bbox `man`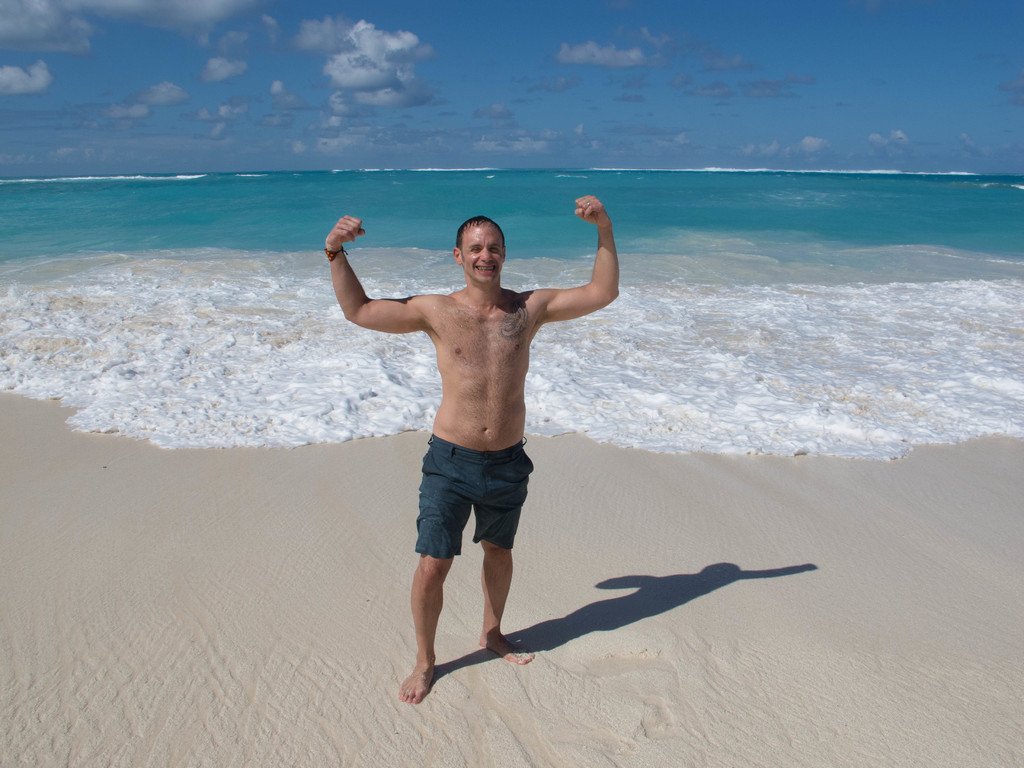
box(326, 186, 623, 707)
